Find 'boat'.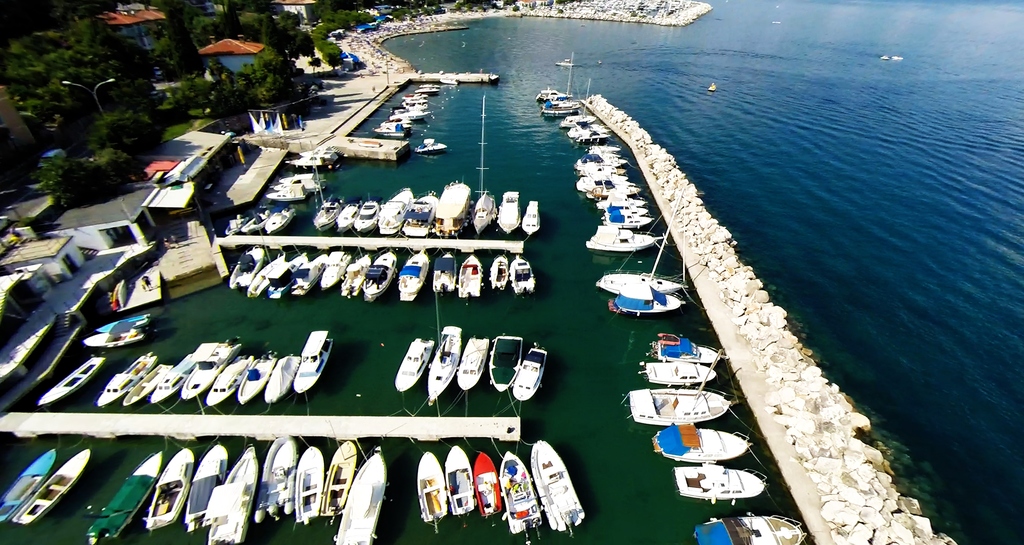
region(460, 251, 484, 298).
